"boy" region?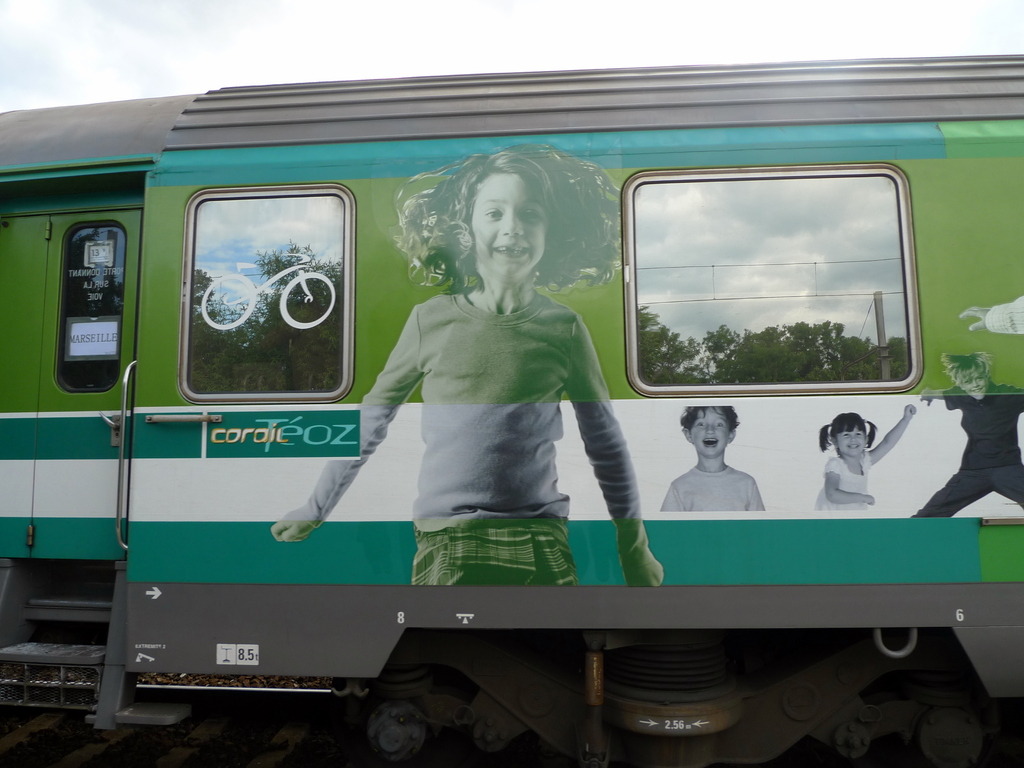
{"left": 912, "top": 355, "right": 1023, "bottom": 516}
